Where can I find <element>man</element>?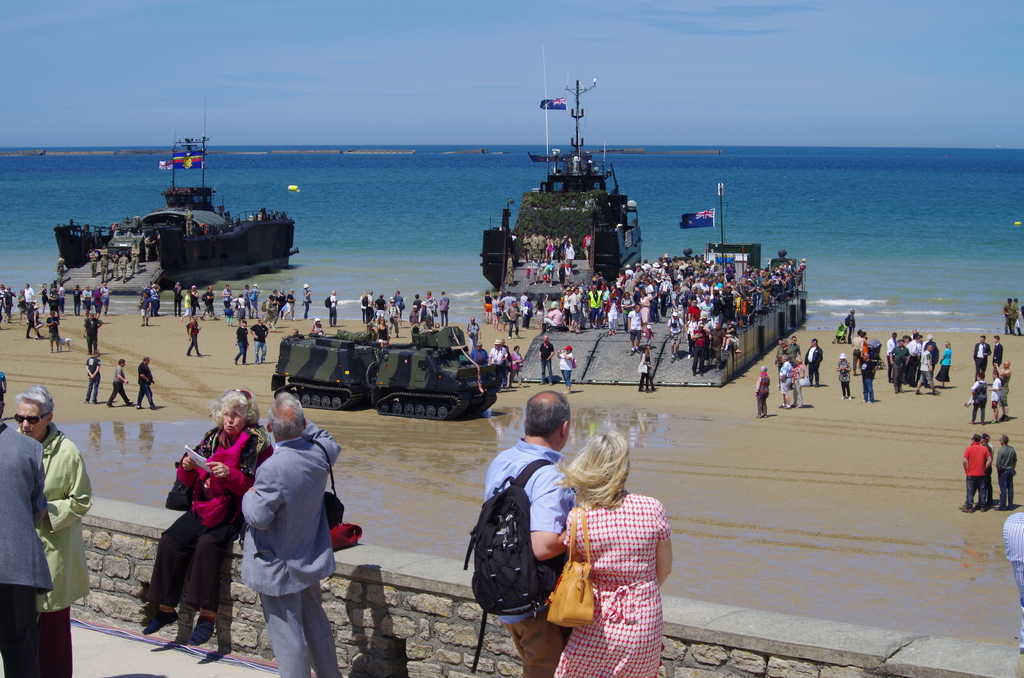
You can find it at 365 288 374 319.
